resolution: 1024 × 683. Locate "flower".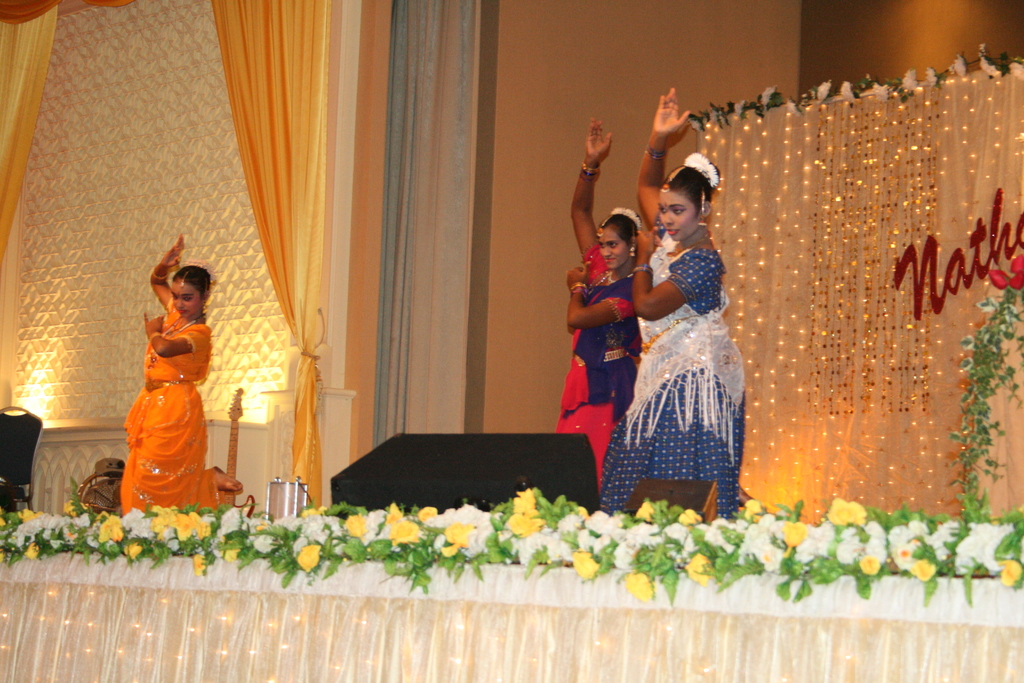
region(735, 100, 746, 119).
